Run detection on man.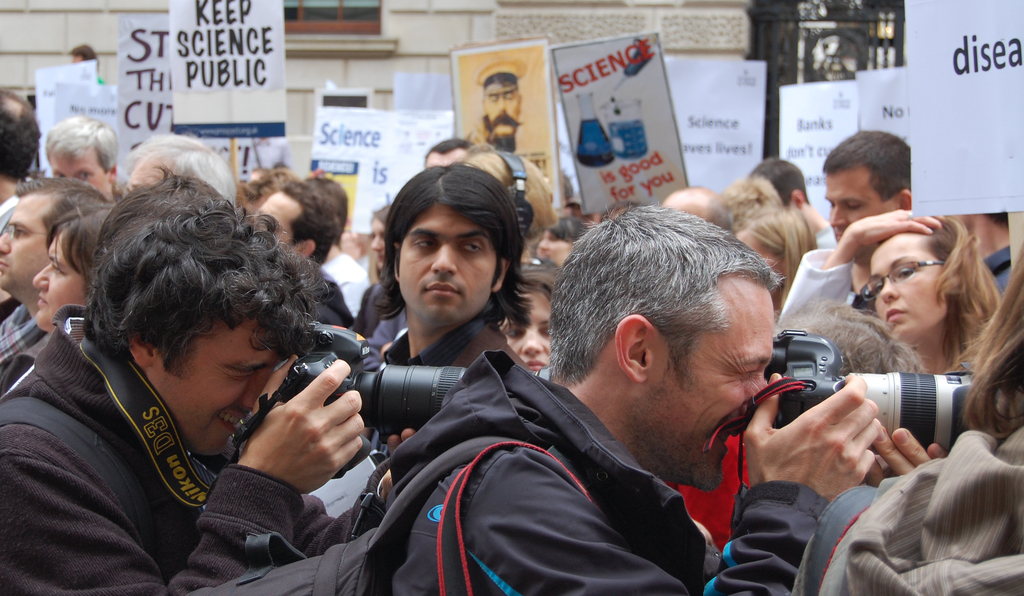
Result: <region>384, 203, 888, 595</region>.
